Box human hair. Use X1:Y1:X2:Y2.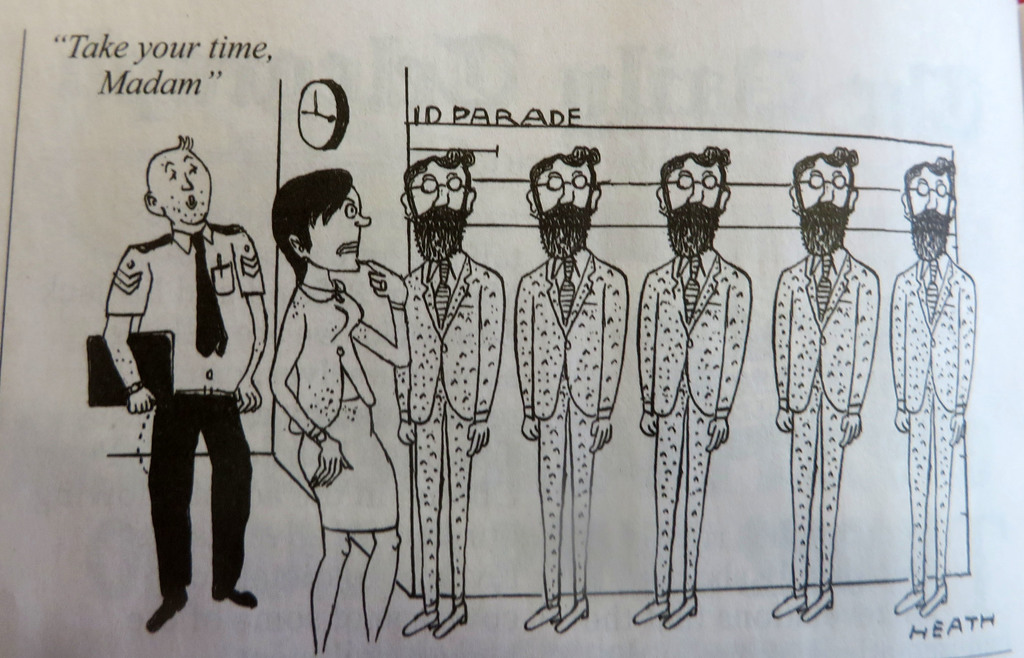
401:147:474:224.
